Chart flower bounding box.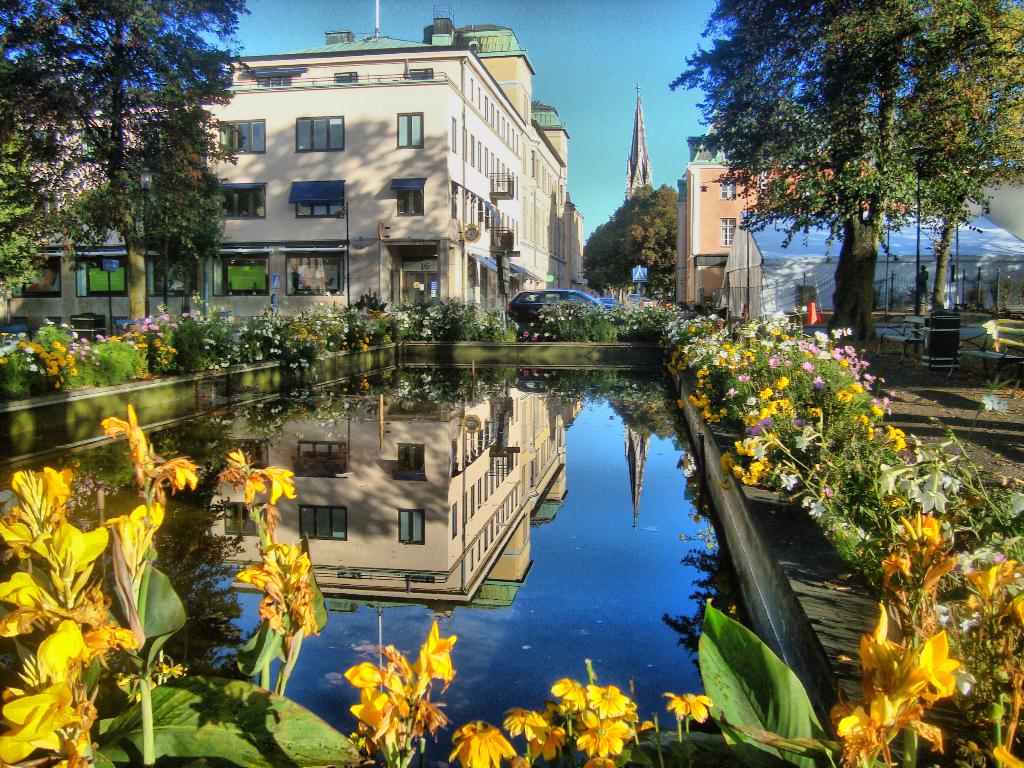
Charted: (left=668, top=691, right=717, bottom=724).
